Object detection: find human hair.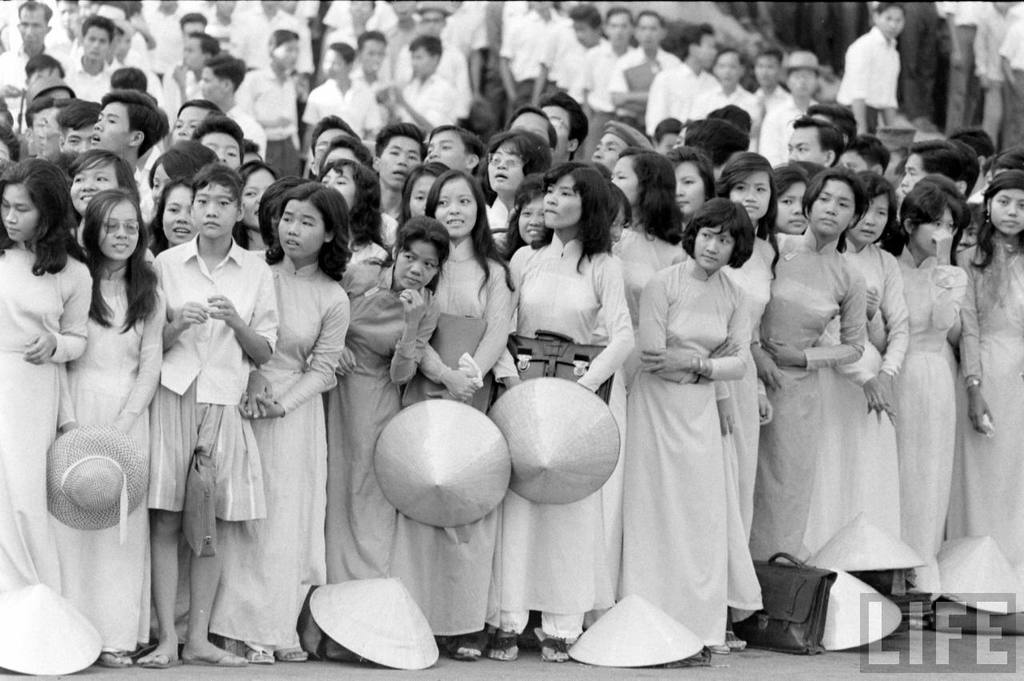
Rect(145, 174, 192, 261).
